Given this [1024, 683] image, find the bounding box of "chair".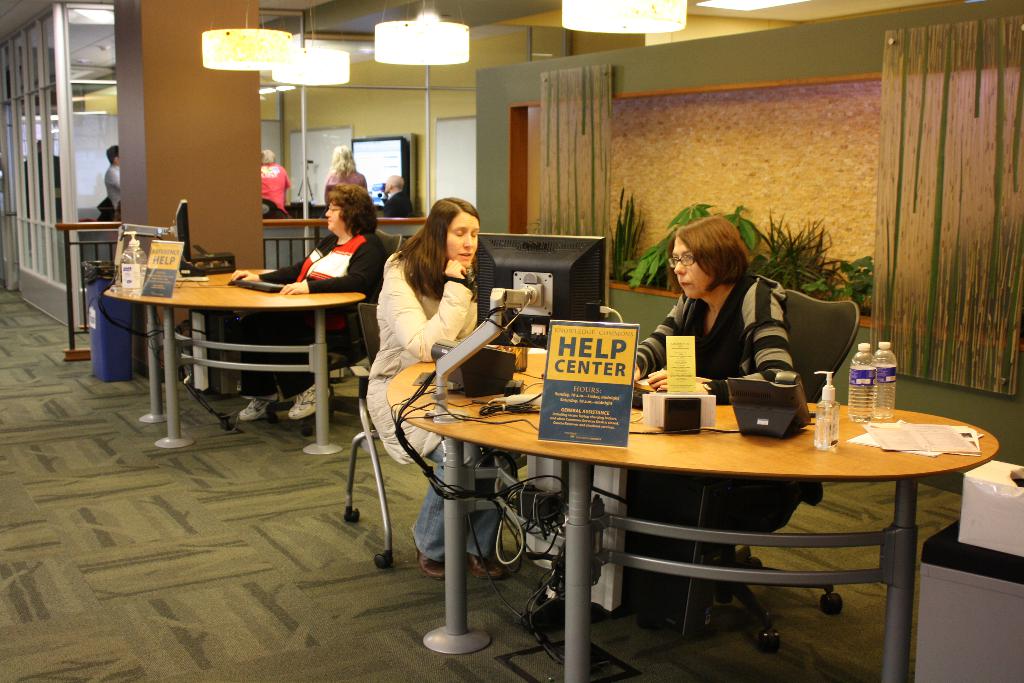
x1=626 y1=288 x2=867 y2=654.
